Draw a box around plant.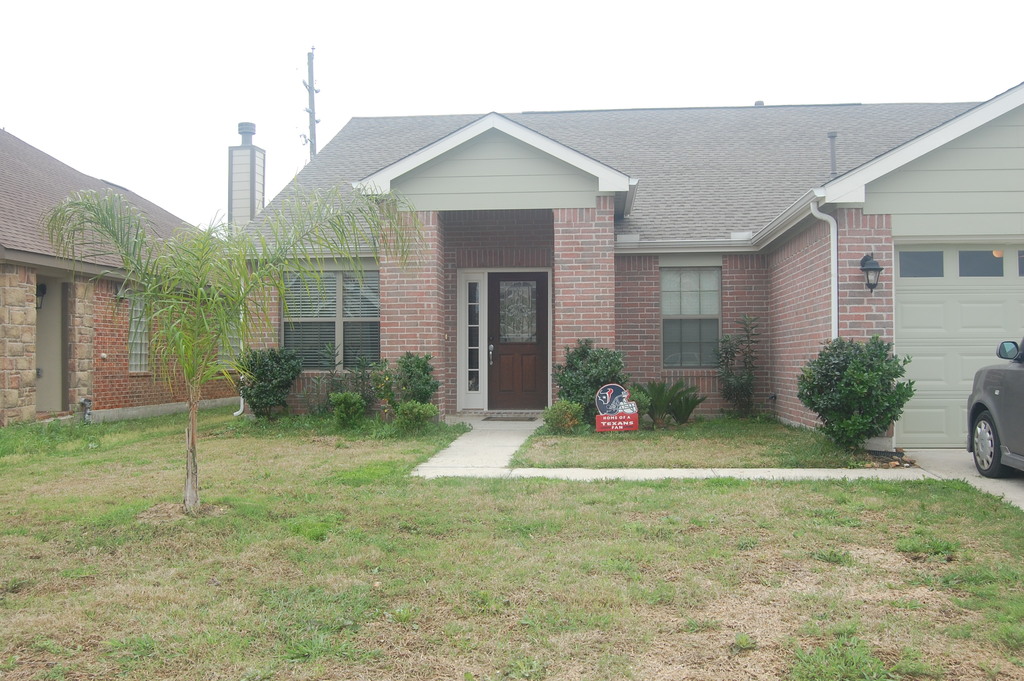
bbox(47, 172, 426, 515).
